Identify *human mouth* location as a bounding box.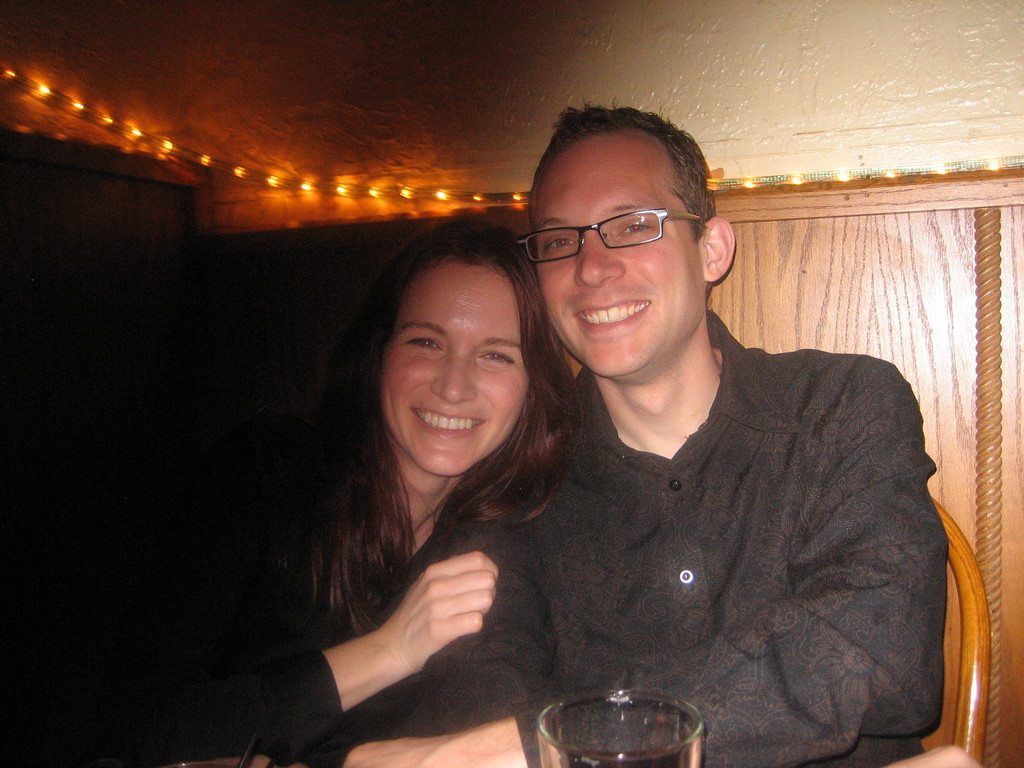
bbox=[570, 301, 652, 334].
